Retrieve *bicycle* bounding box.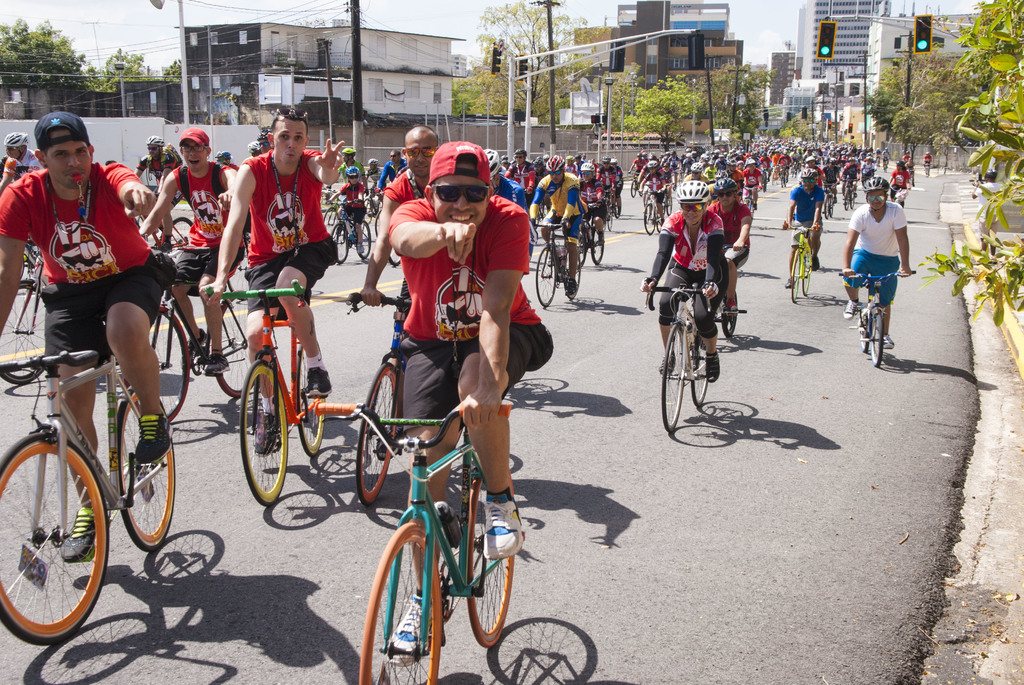
Bounding box: box=[838, 269, 914, 368].
